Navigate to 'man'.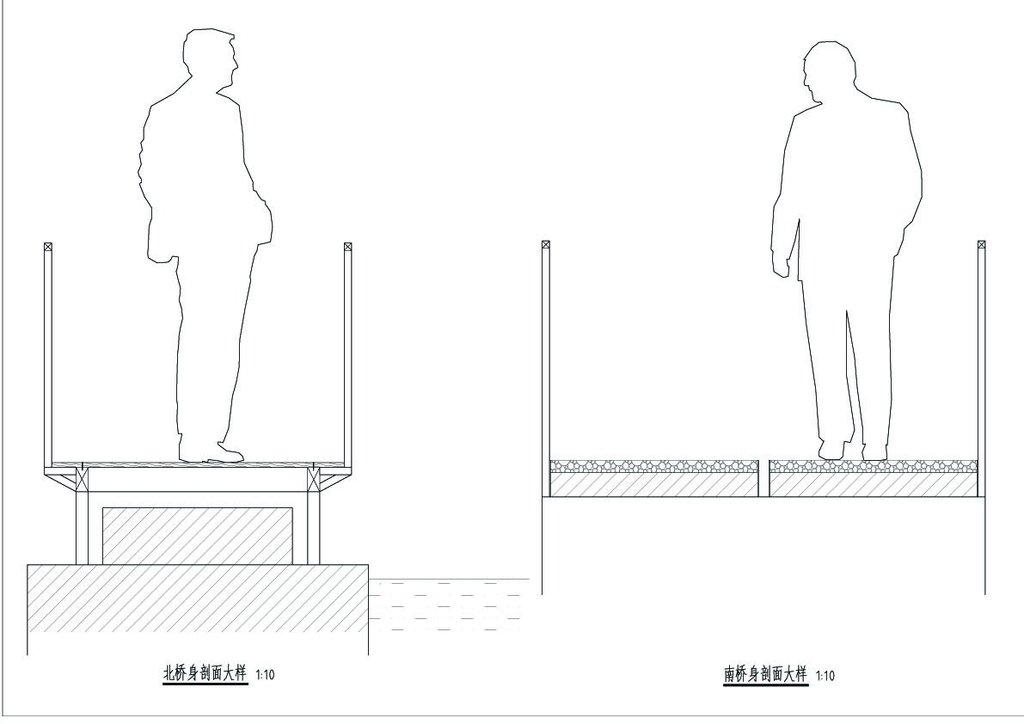
Navigation target: (x1=137, y1=22, x2=272, y2=459).
